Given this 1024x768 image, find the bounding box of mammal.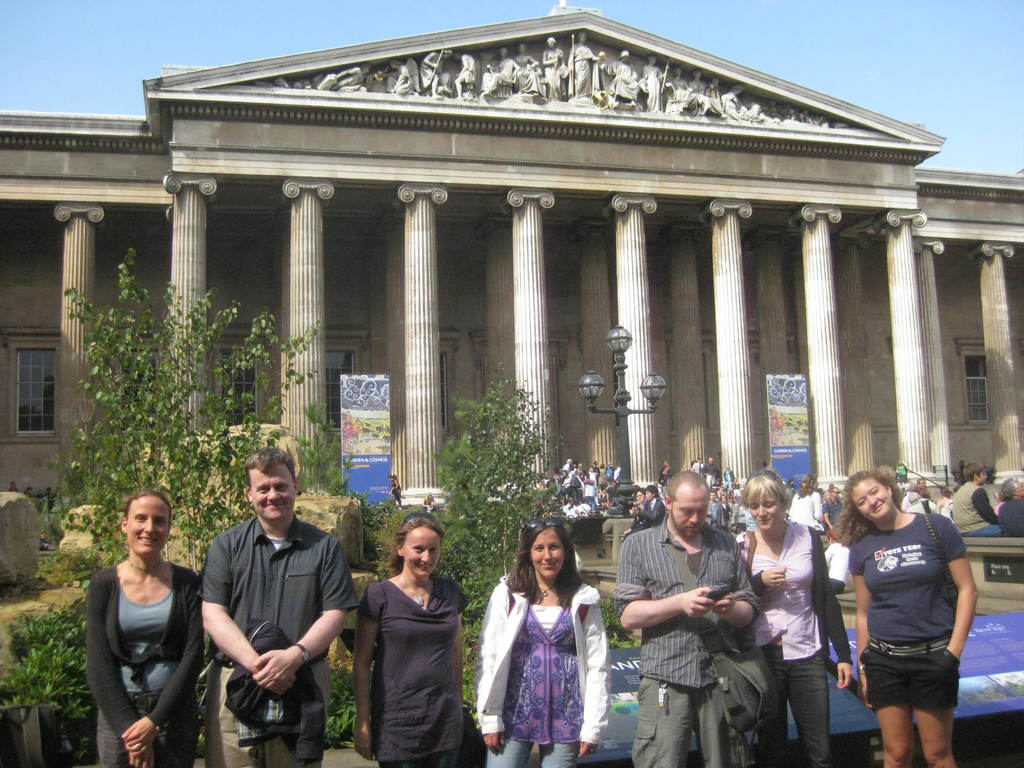
locate(332, 64, 373, 92).
